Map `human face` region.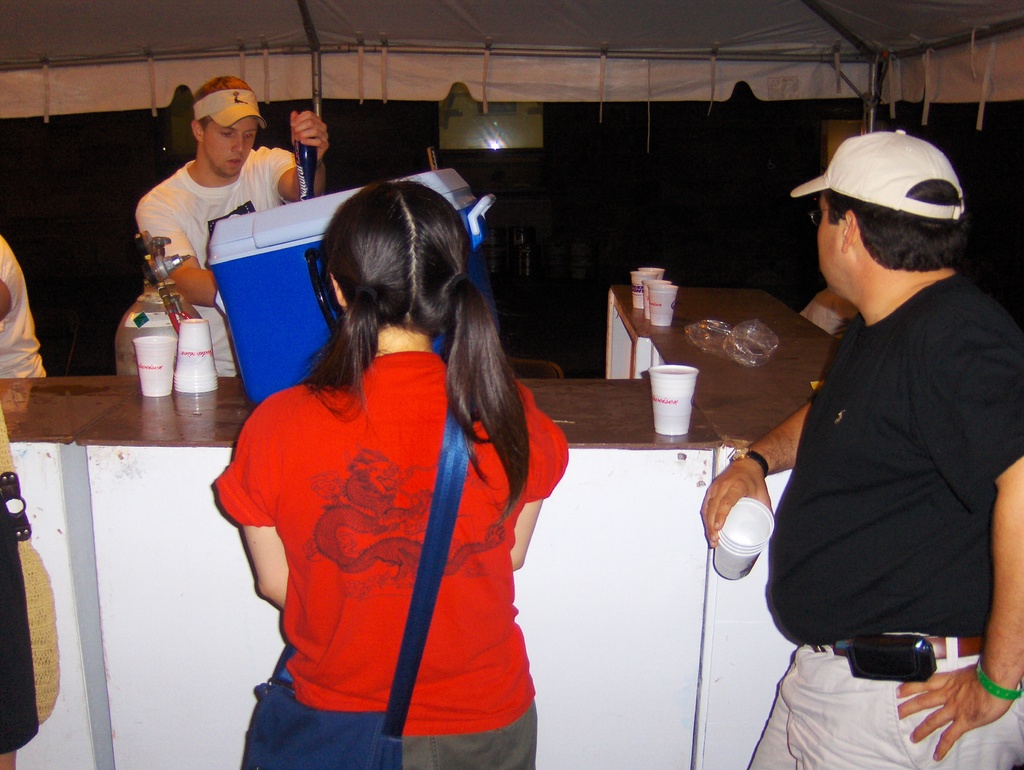
Mapped to [left=815, top=193, right=844, bottom=300].
